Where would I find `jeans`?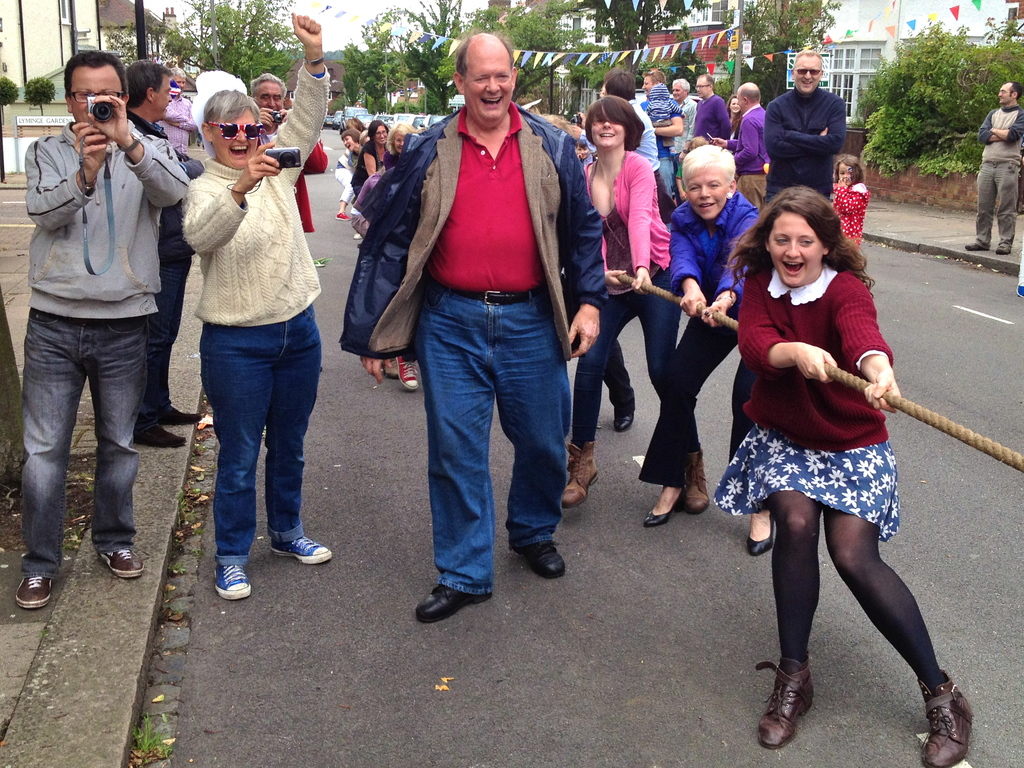
At x1=411 y1=274 x2=573 y2=600.
